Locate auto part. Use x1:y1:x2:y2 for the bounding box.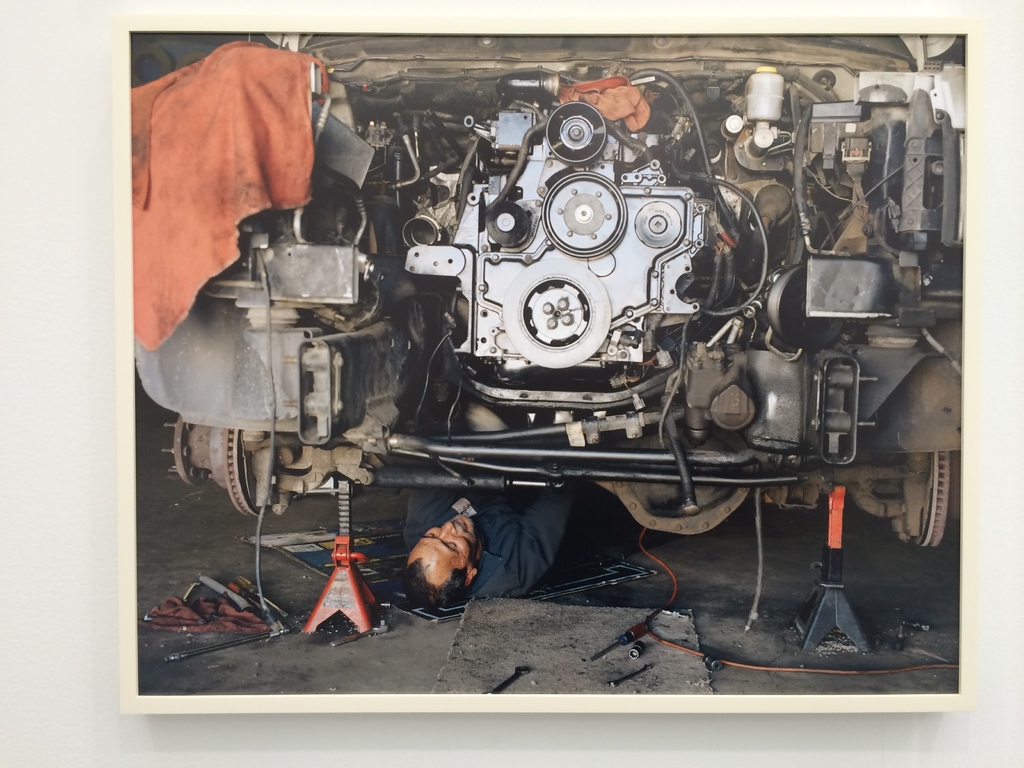
408:103:707:365.
